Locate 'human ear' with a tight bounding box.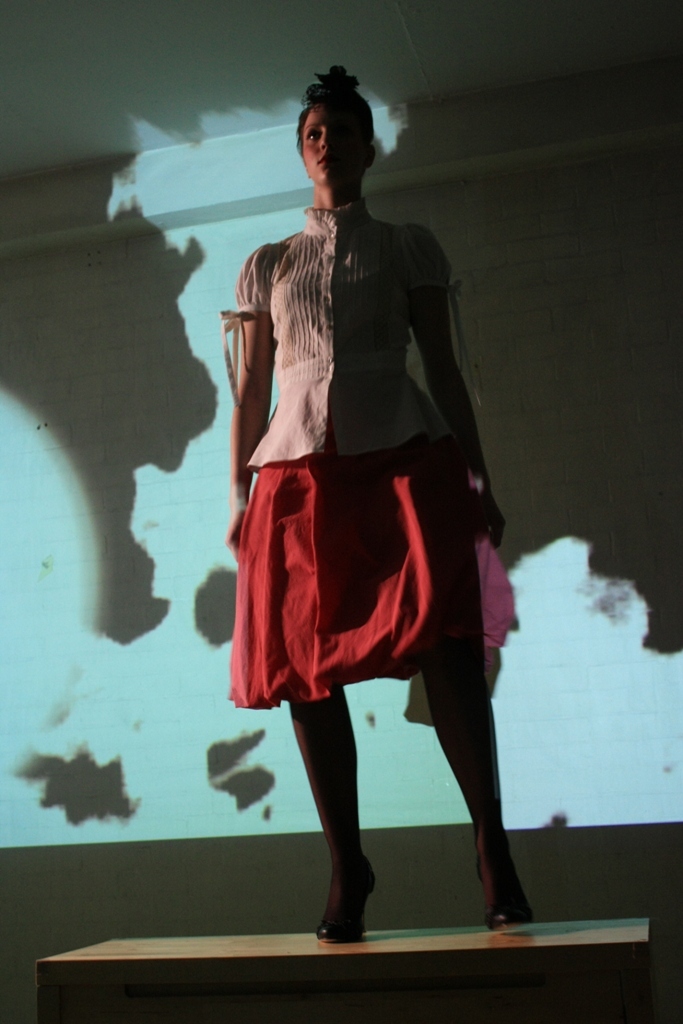
select_region(365, 139, 377, 162).
